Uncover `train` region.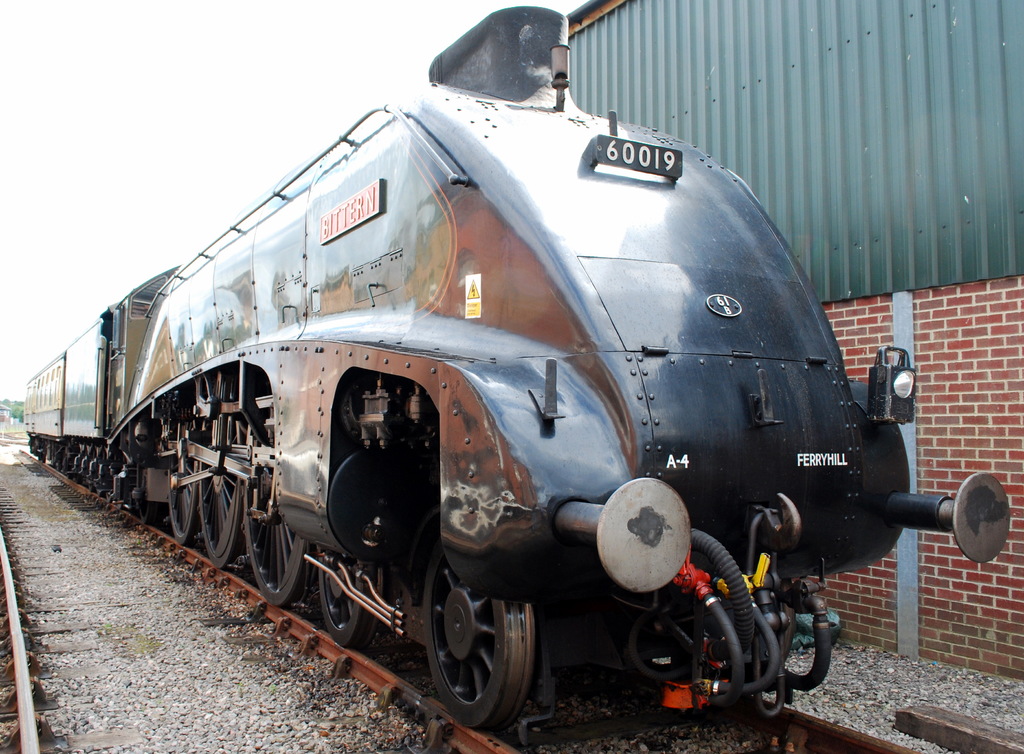
Uncovered: (20,6,1008,746).
